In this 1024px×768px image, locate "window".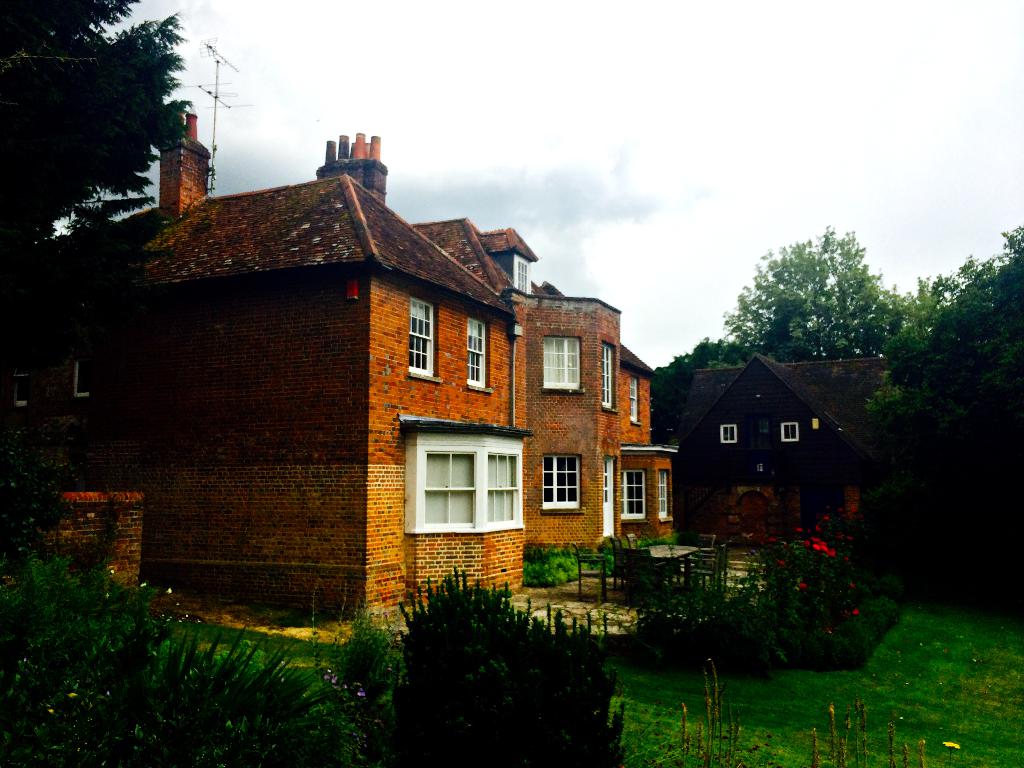
Bounding box: bbox=(723, 427, 738, 442).
